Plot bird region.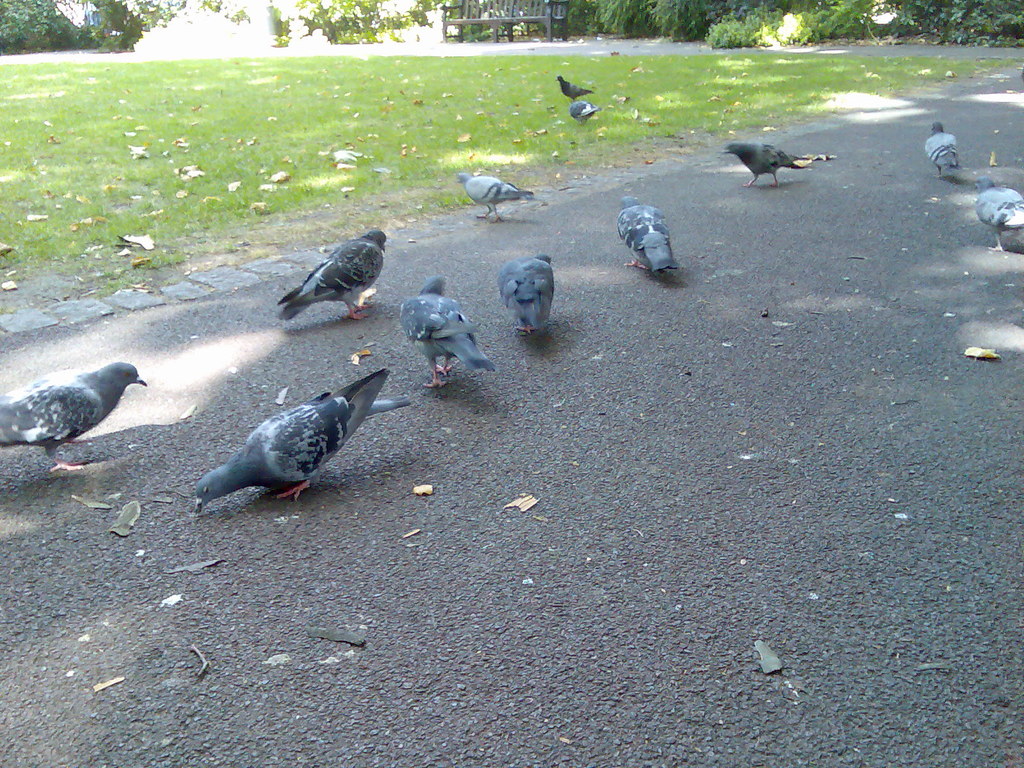
Plotted at Rect(615, 193, 676, 276).
